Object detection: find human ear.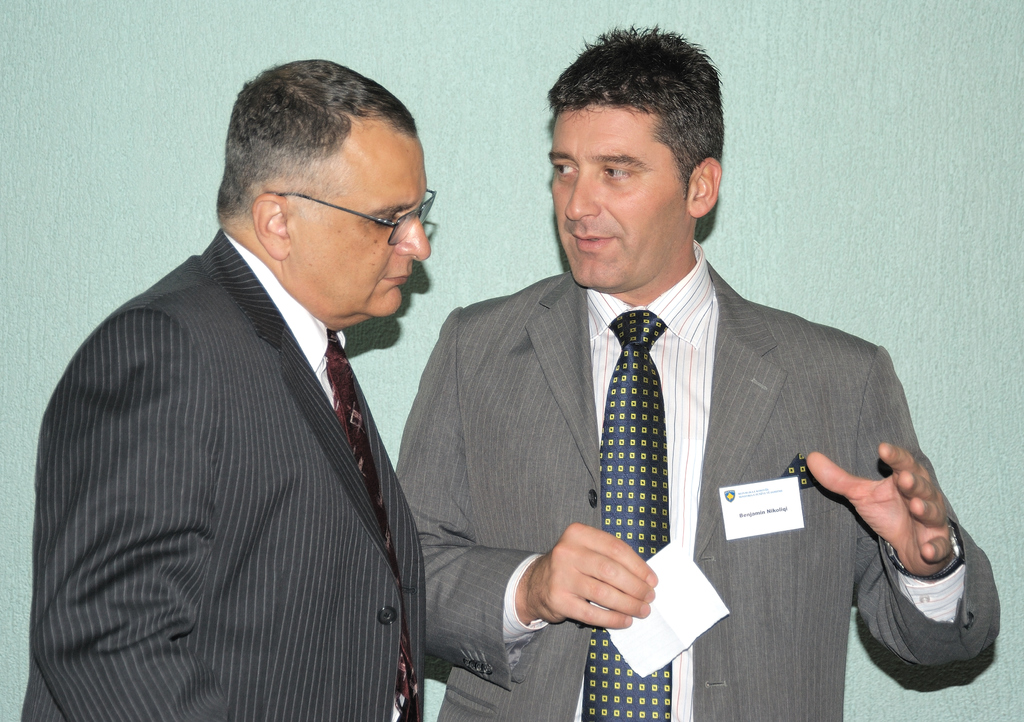
locate(252, 192, 290, 261).
